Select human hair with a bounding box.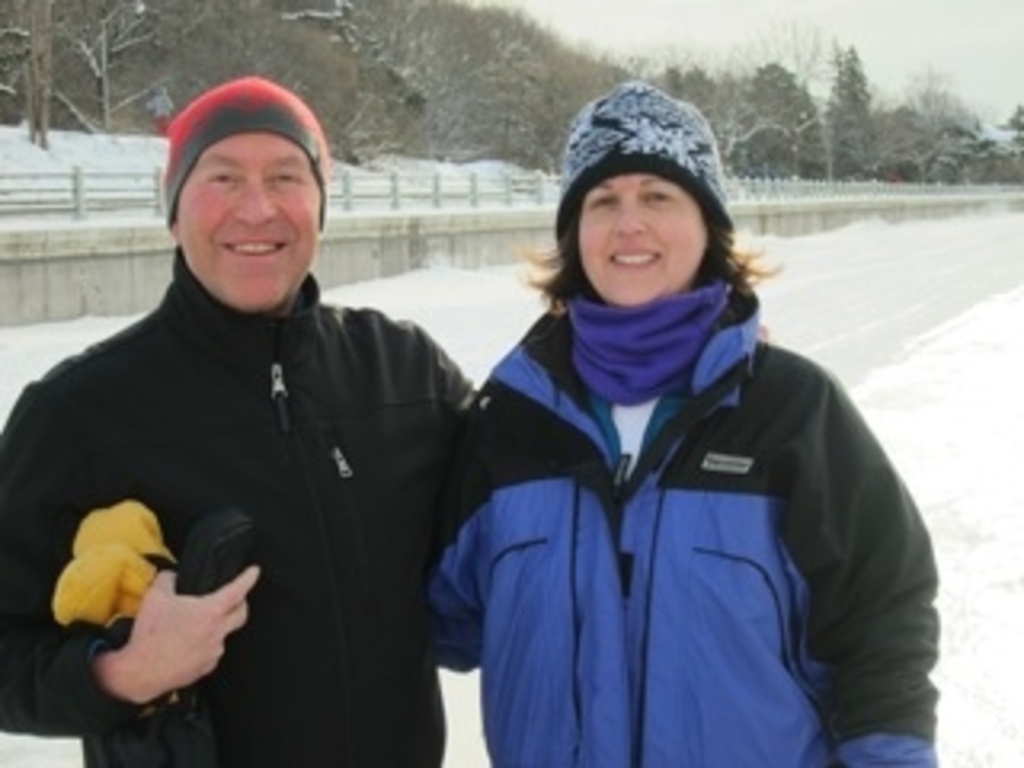
bbox=[522, 170, 739, 301].
